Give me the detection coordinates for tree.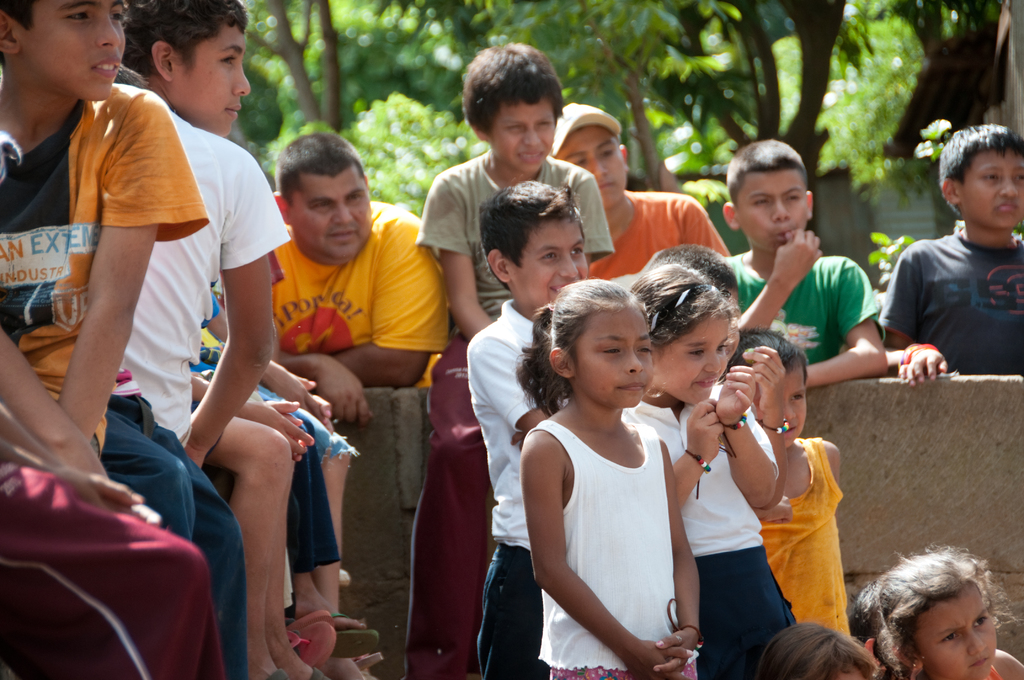
666, 0, 850, 182.
